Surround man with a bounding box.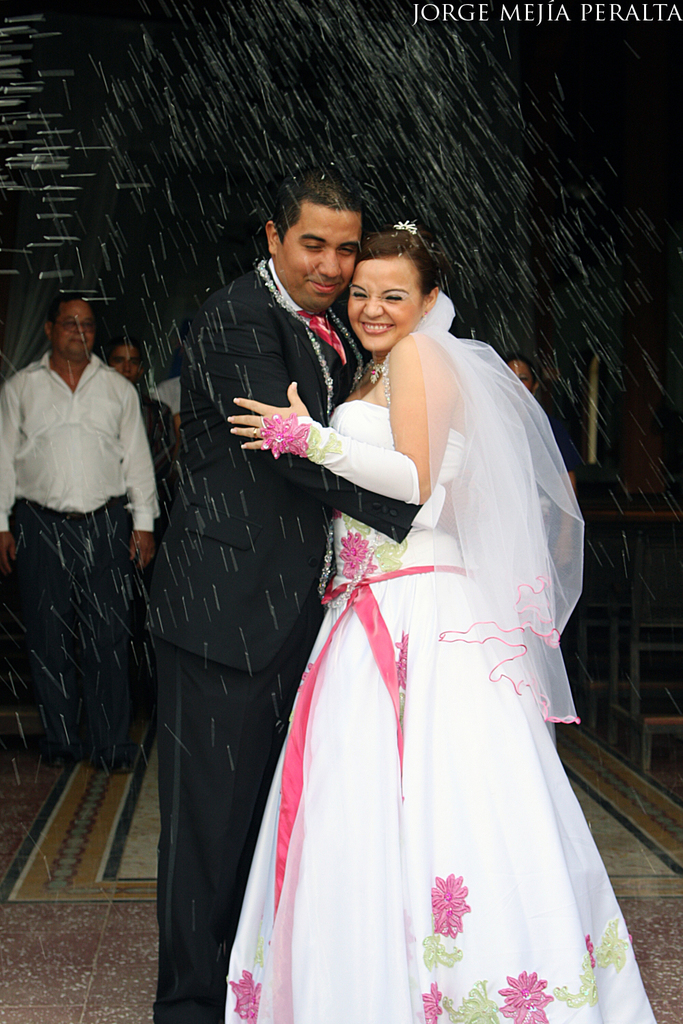
(0, 289, 174, 775).
